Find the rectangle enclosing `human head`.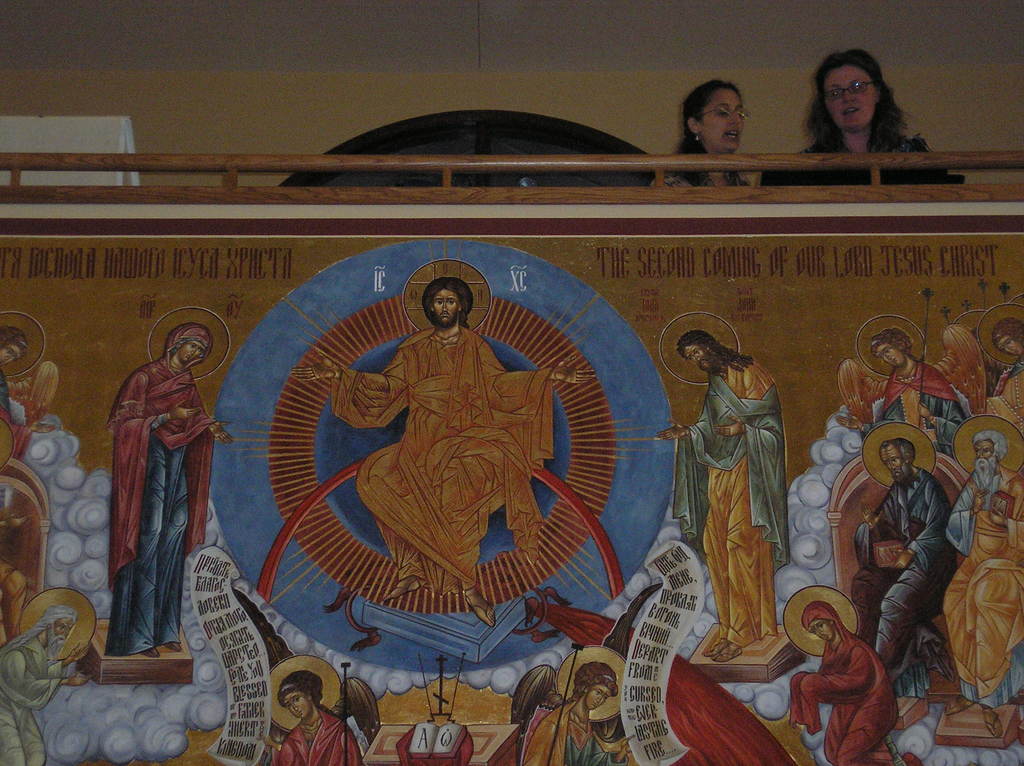
BBox(798, 602, 840, 642).
